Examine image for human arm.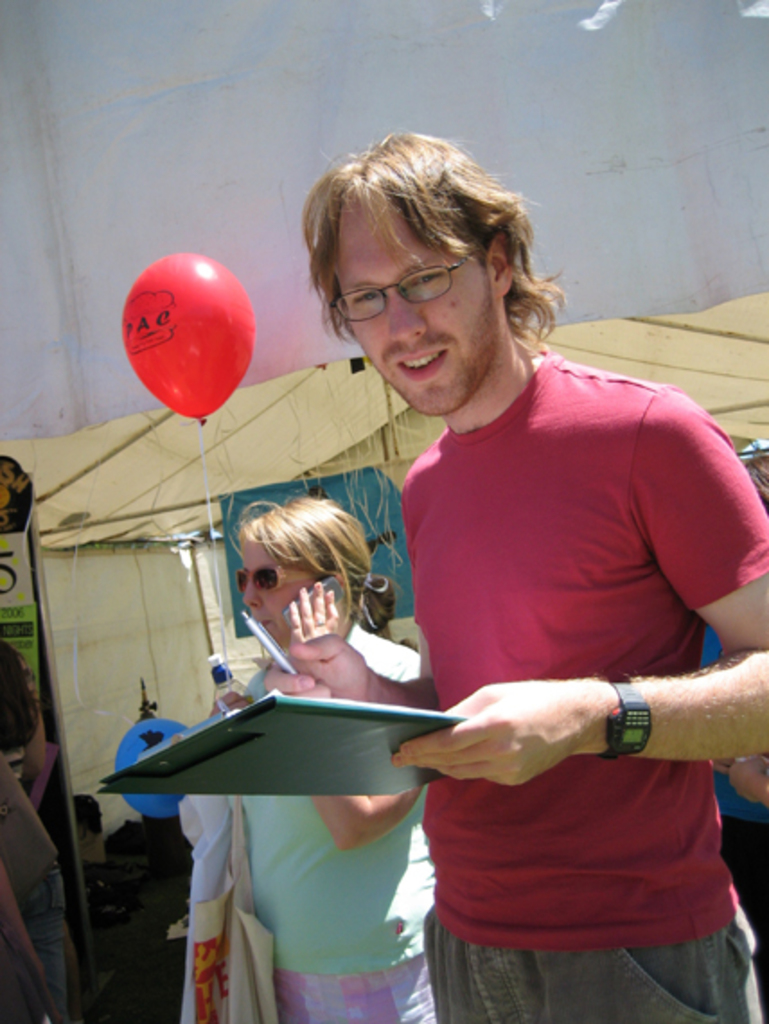
Examination result: rect(384, 384, 767, 787).
